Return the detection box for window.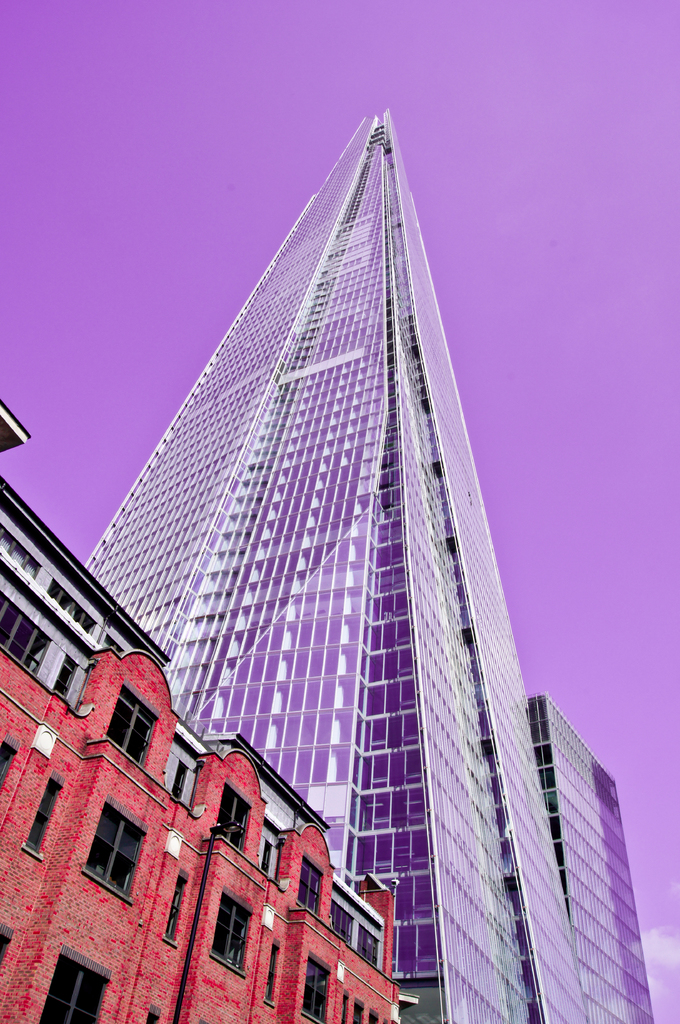
pyautogui.locateOnScreen(353, 995, 362, 1023).
